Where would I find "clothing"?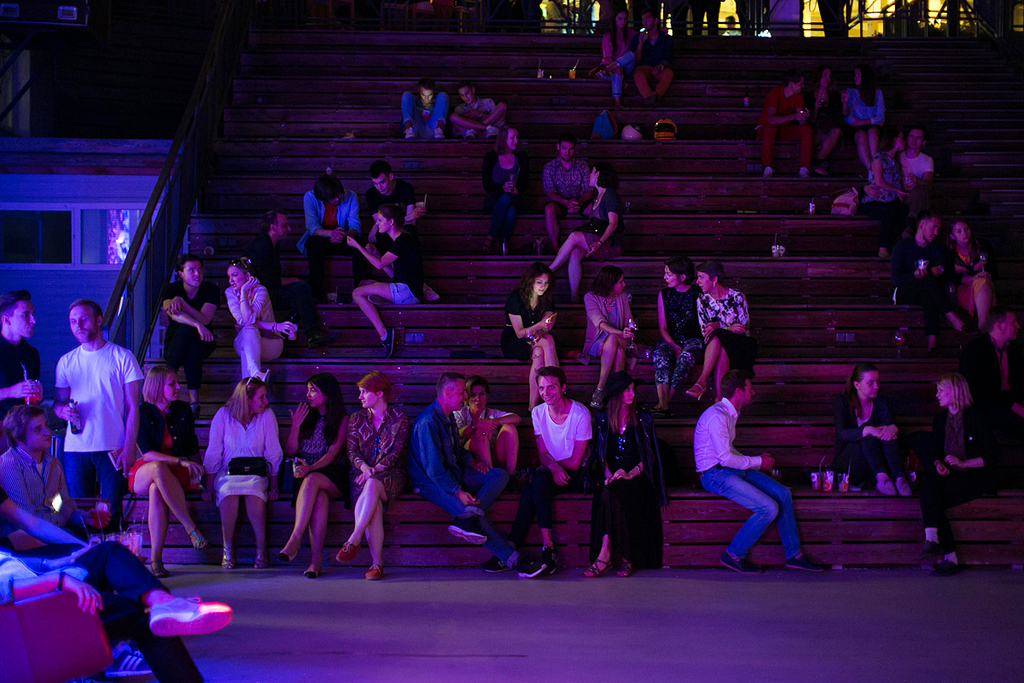
At {"x1": 222, "y1": 282, "x2": 285, "y2": 382}.
